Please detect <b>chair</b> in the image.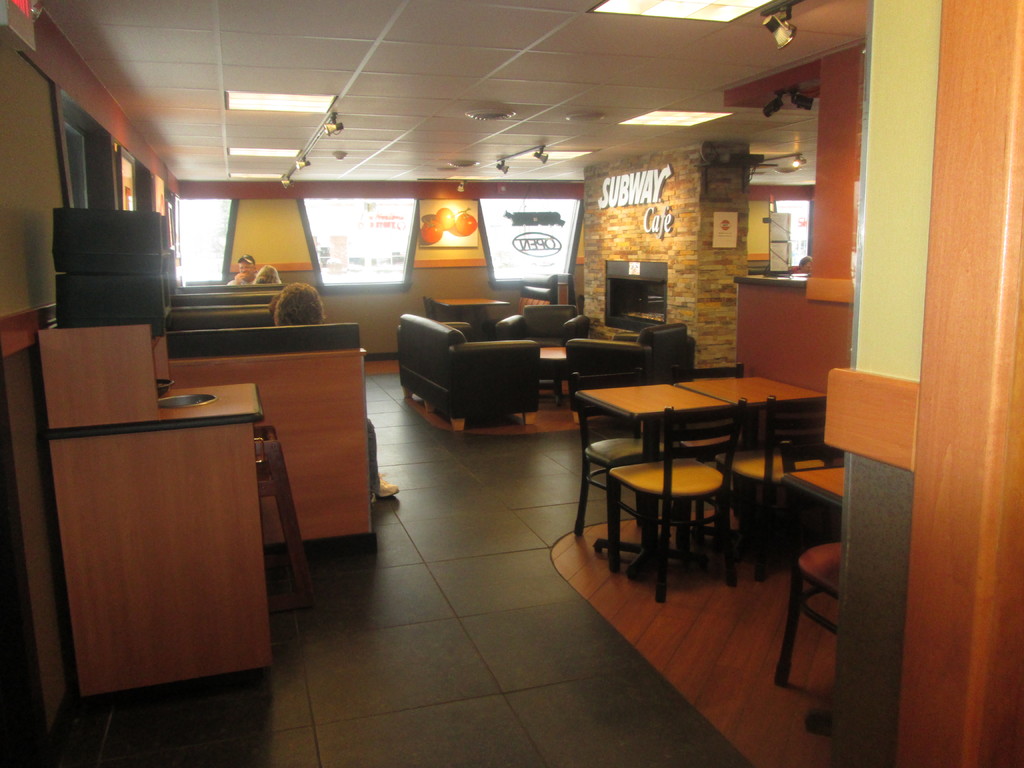
{"x1": 771, "y1": 438, "x2": 842, "y2": 688}.
